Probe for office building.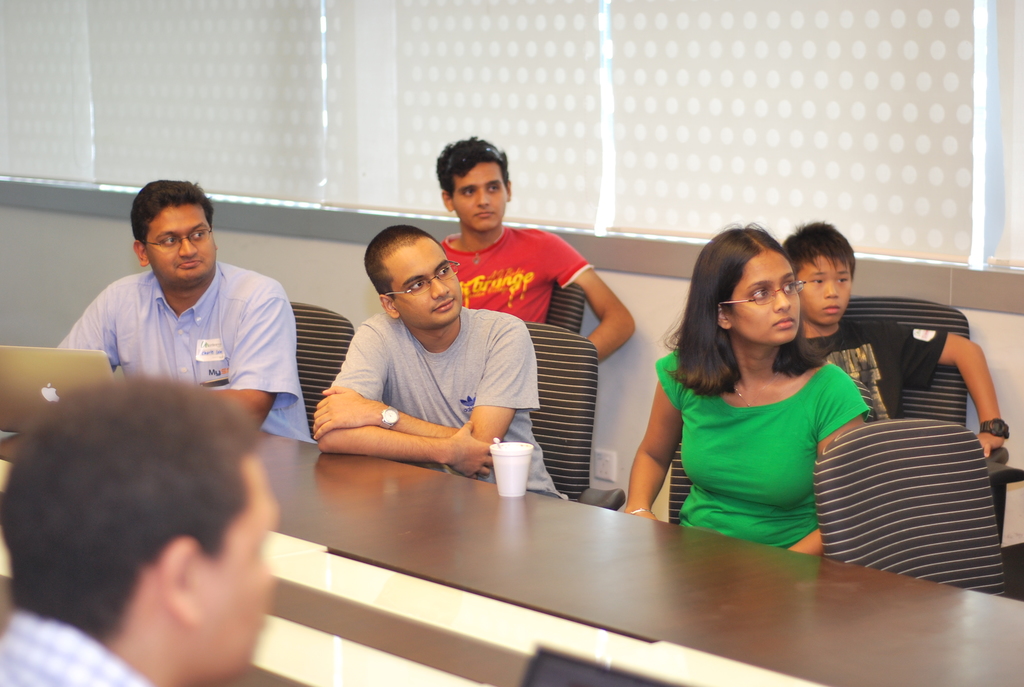
Probe result: x1=34, y1=56, x2=1023, y2=682.
